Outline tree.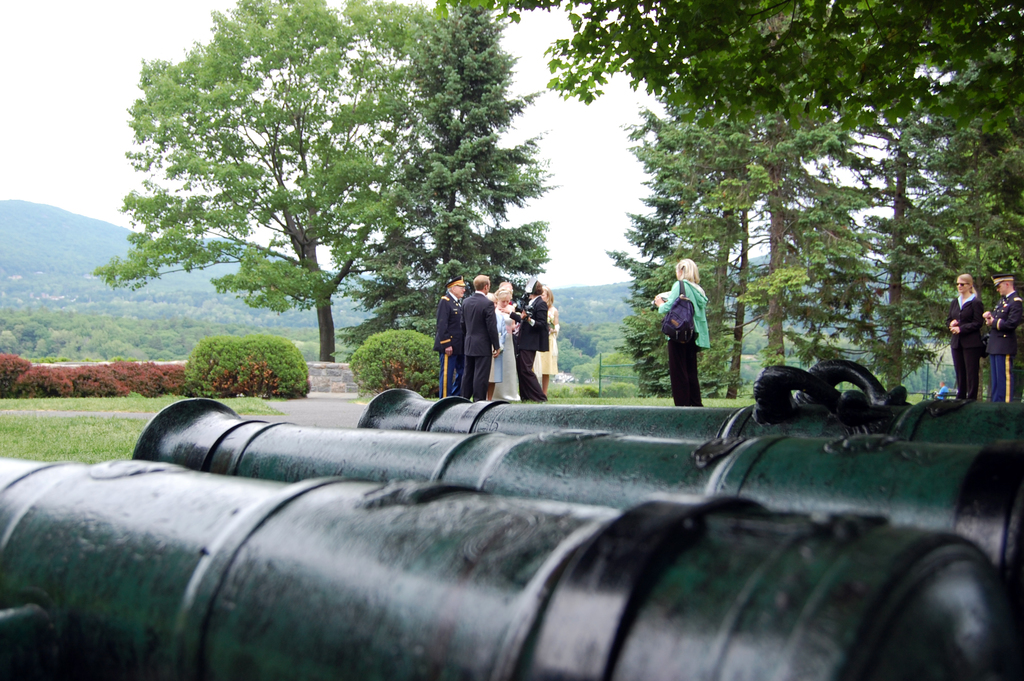
Outline: l=1, t=354, r=188, b=405.
